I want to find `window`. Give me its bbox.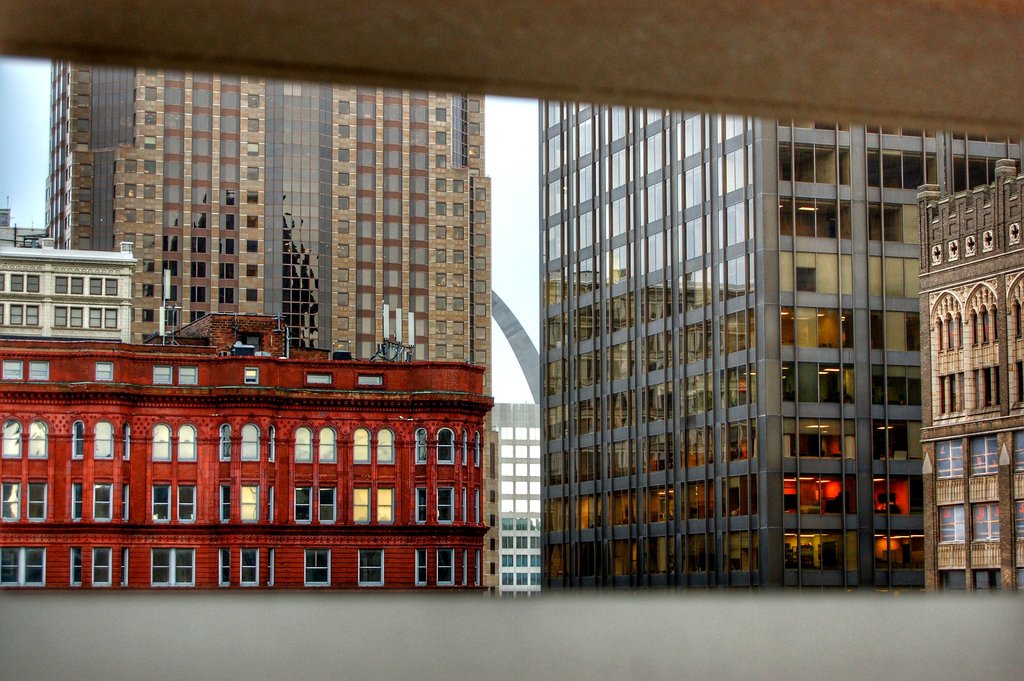
(378, 488, 392, 524).
